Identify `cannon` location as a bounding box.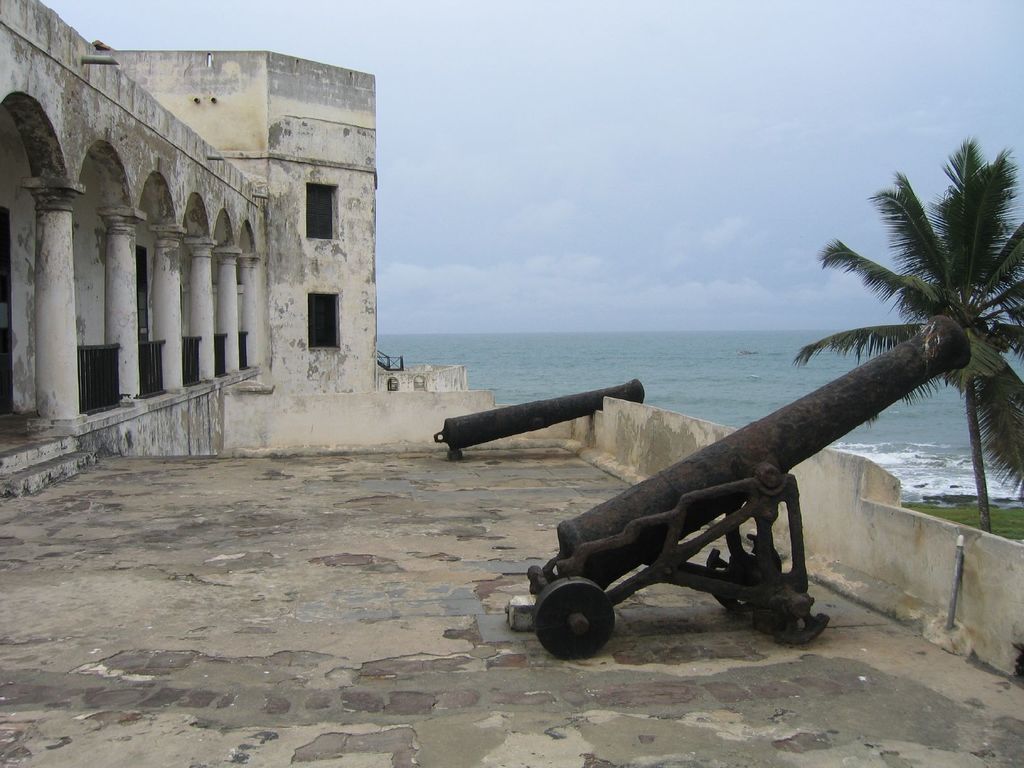
bbox(433, 381, 646, 464).
